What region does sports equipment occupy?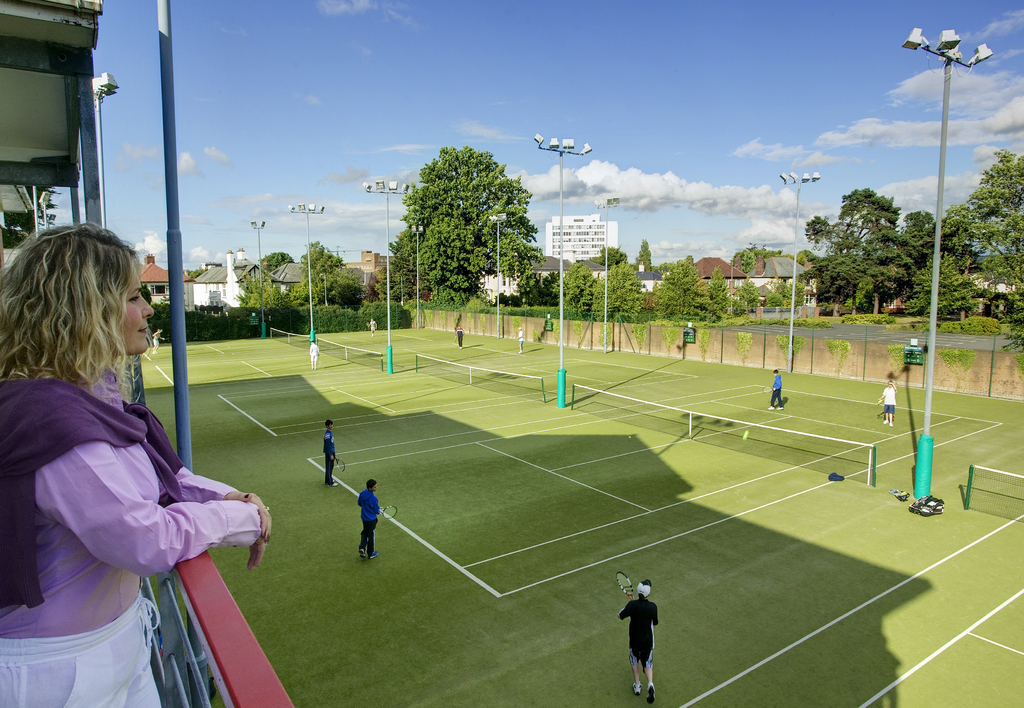
x1=632 y1=679 x2=643 y2=693.
